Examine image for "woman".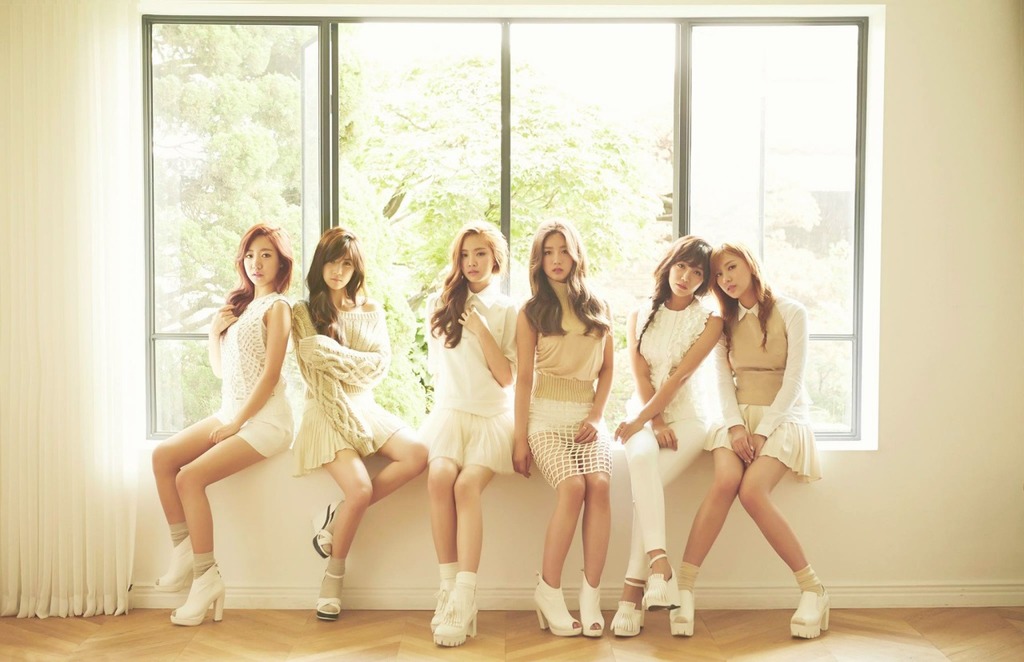
Examination result: bbox(290, 224, 435, 622).
